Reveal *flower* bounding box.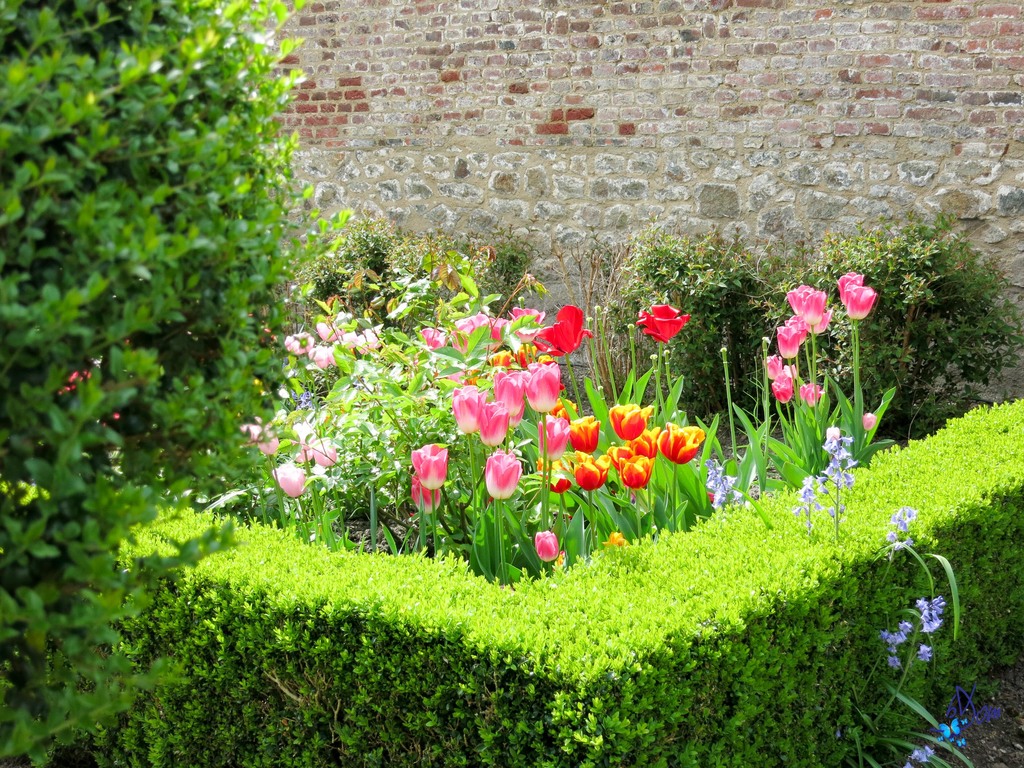
Revealed: {"x1": 861, "y1": 412, "x2": 877, "y2": 431}.
